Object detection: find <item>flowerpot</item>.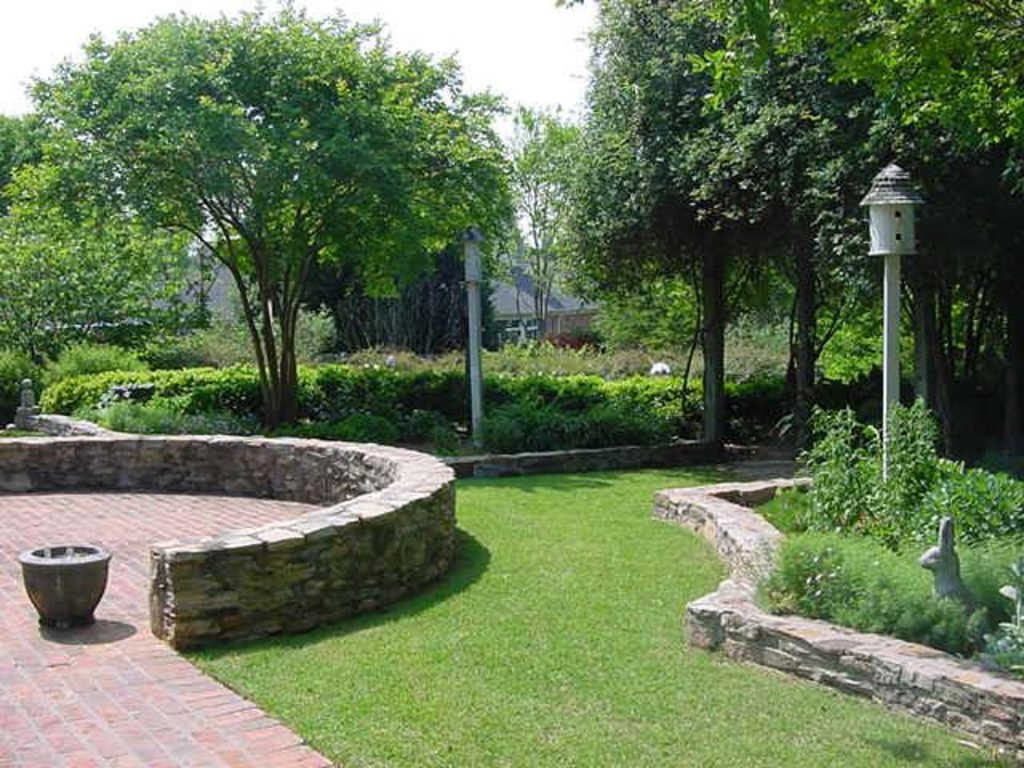
{"x1": 14, "y1": 546, "x2": 99, "y2": 642}.
